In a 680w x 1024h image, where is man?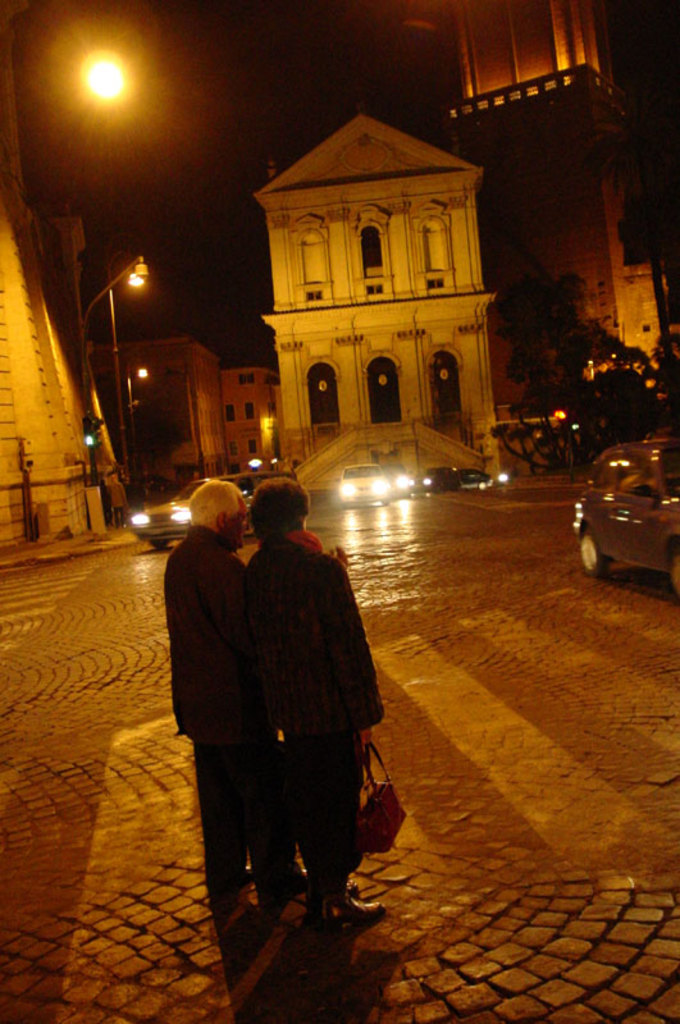
locate(152, 444, 292, 879).
